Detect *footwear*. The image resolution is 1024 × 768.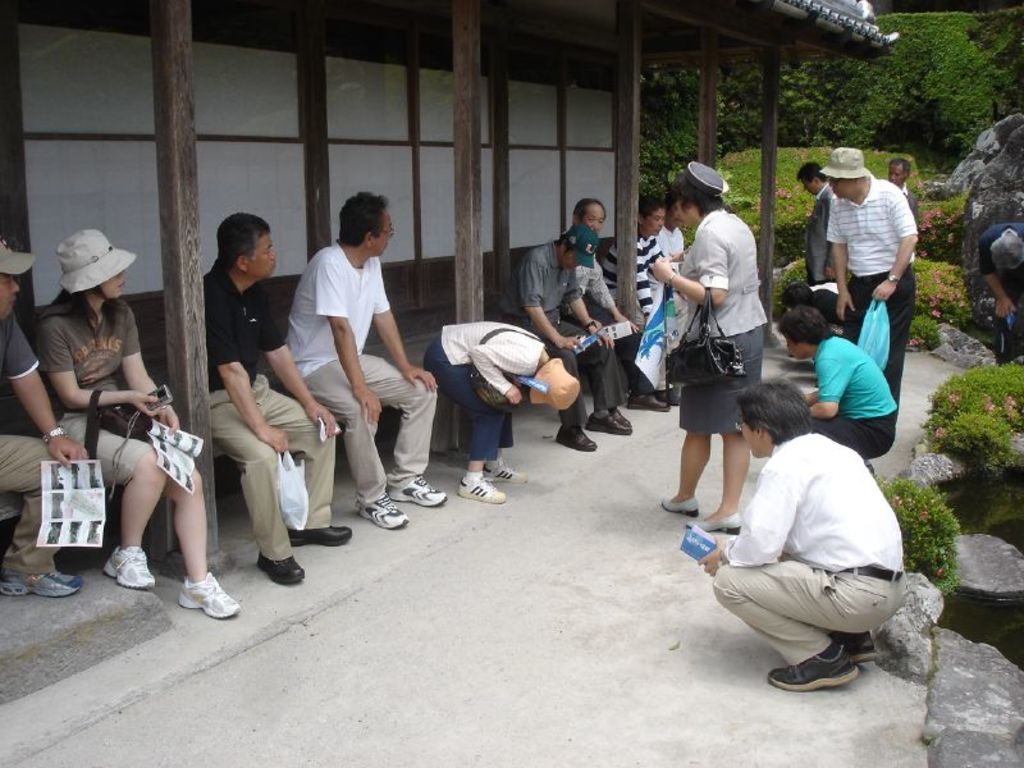
box=[558, 428, 591, 458].
